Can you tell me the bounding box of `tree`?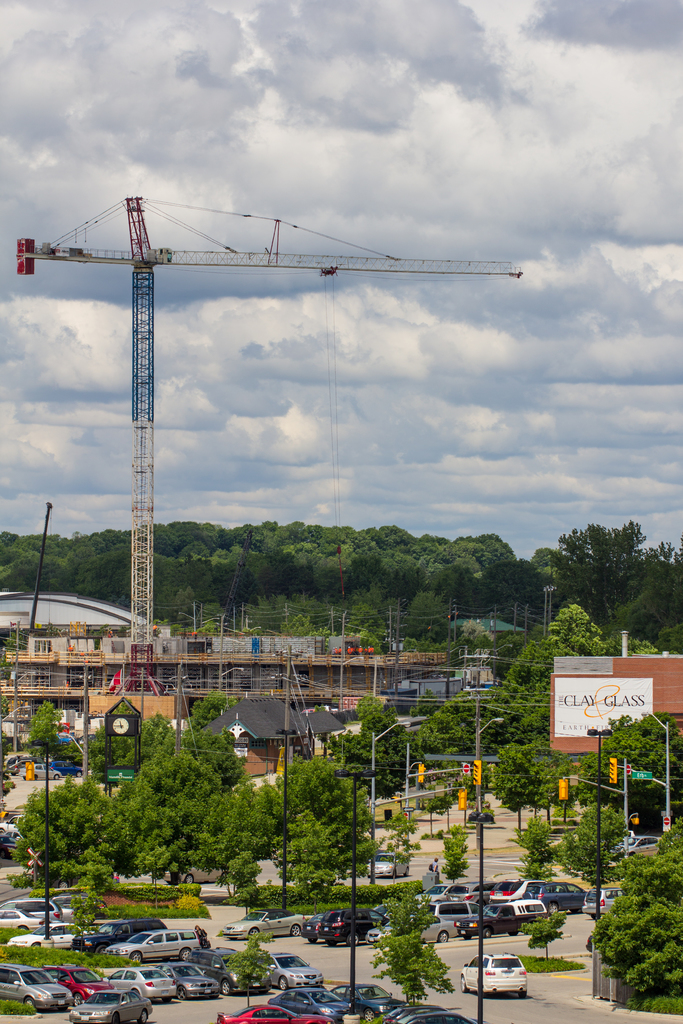
locate(395, 597, 626, 800).
